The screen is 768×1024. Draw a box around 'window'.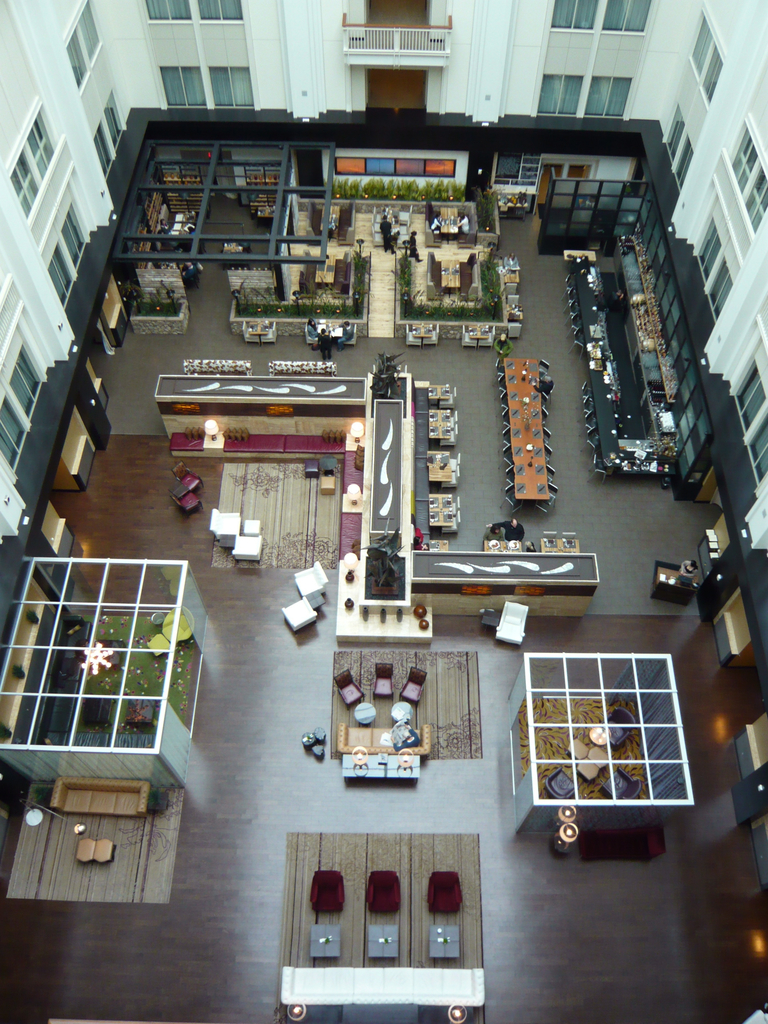
select_region(604, 2, 653, 31).
